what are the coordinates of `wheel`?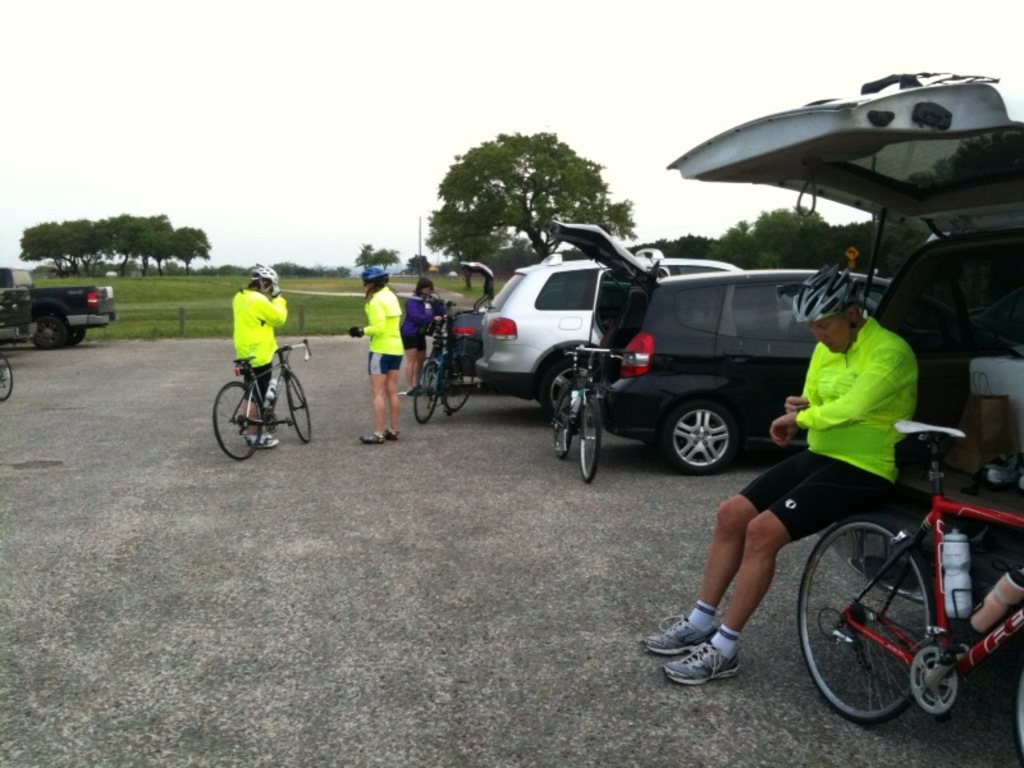
65/326/82/347.
